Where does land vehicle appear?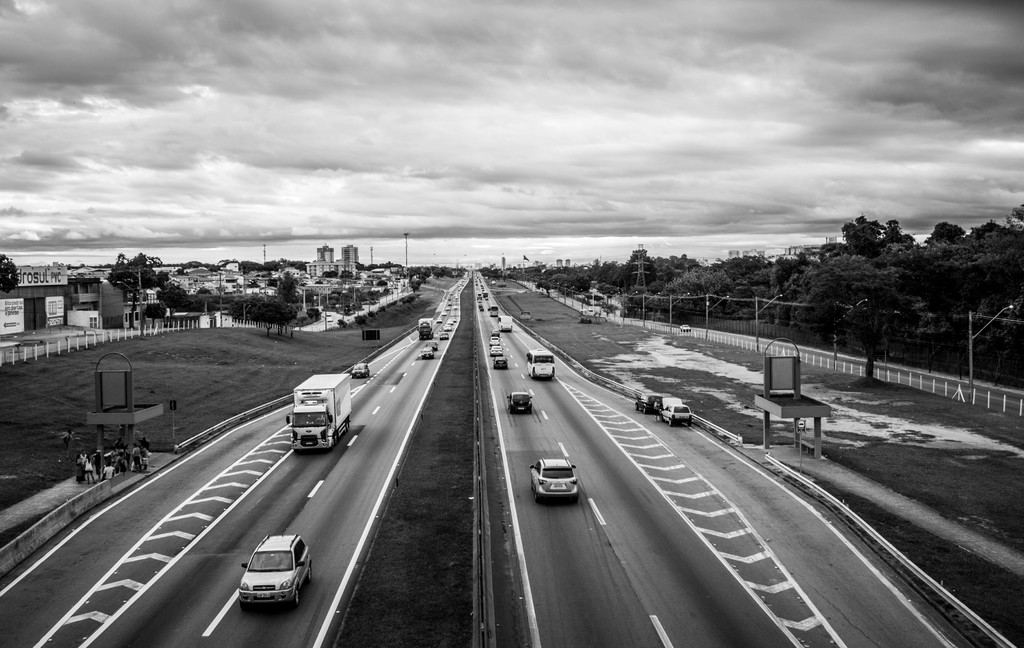
Appears at (left=527, top=350, right=552, bottom=377).
